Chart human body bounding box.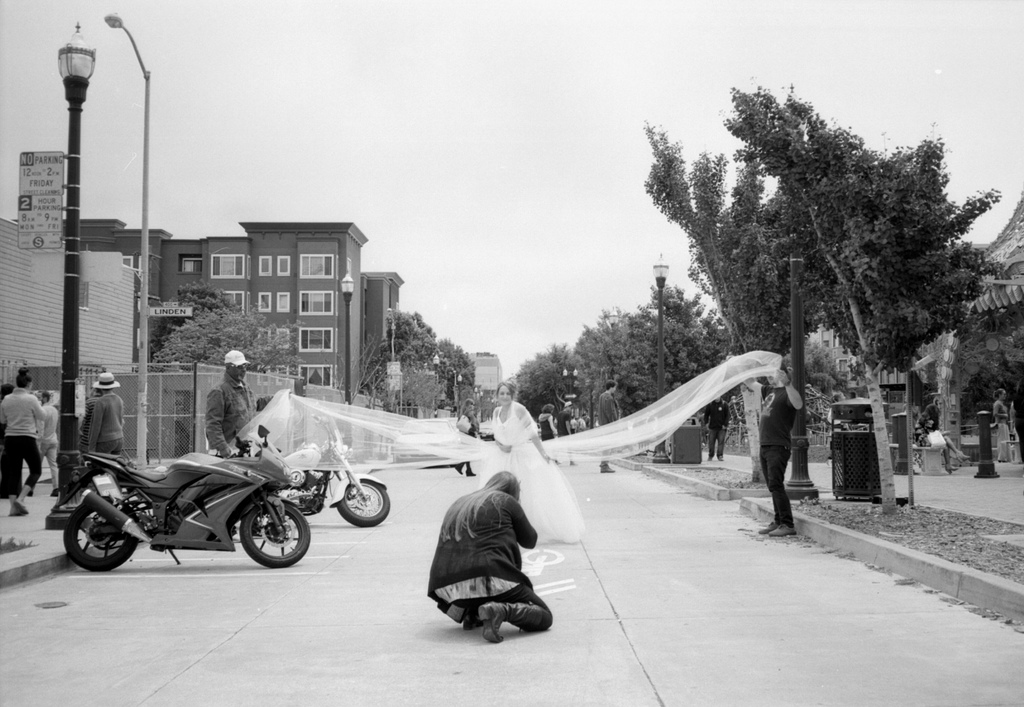
Charted: 559 414 572 464.
